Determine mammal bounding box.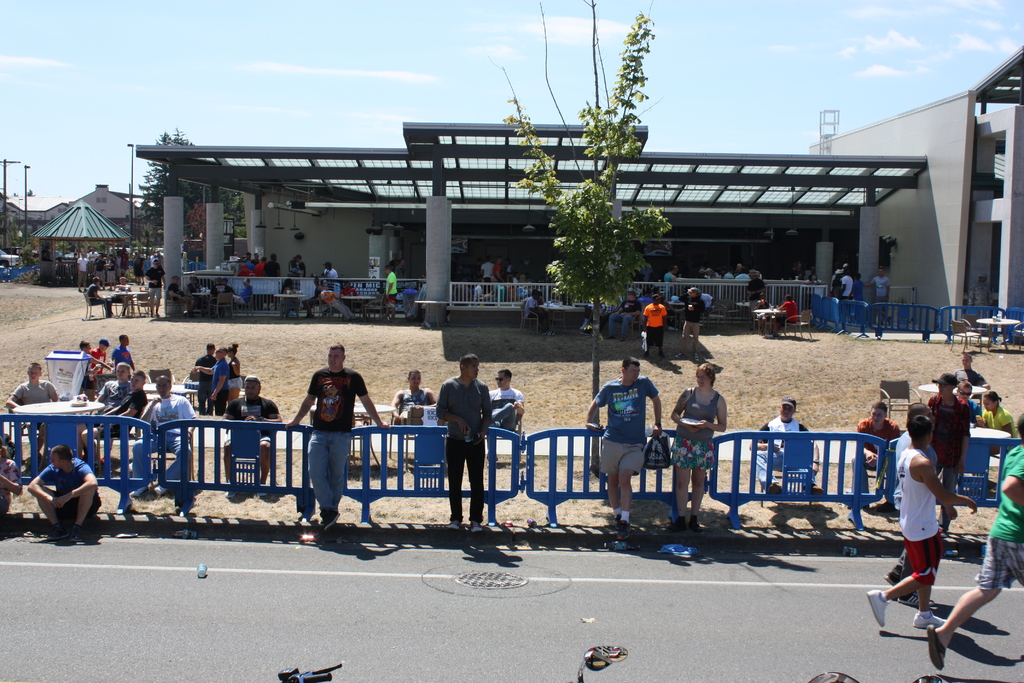
Determined: bbox=[756, 292, 777, 333].
